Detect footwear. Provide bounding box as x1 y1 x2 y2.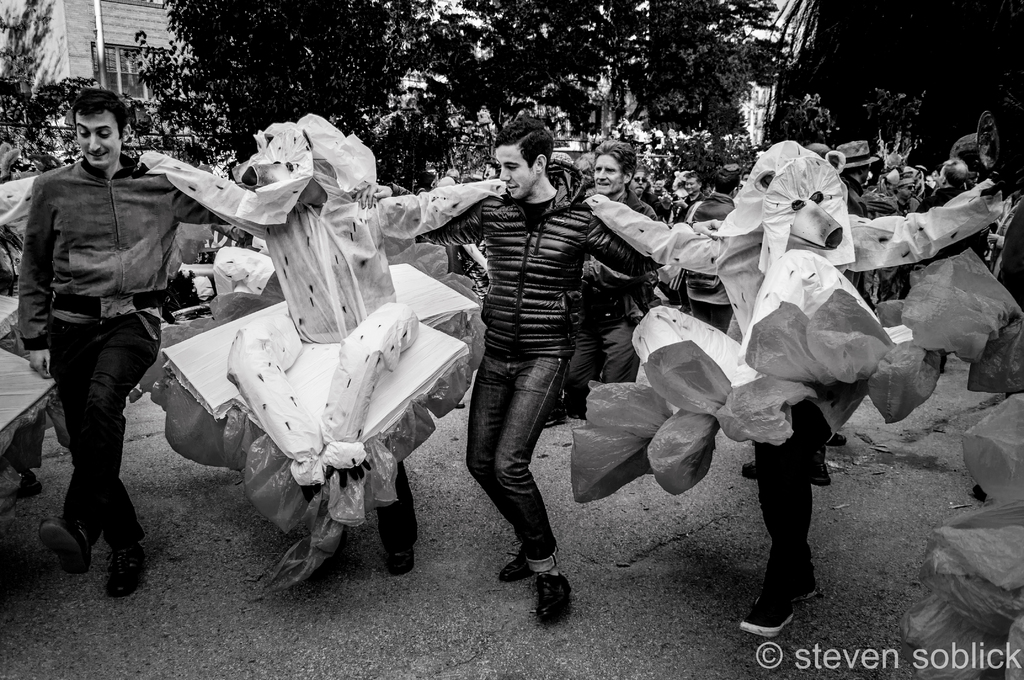
737 457 756 482.
